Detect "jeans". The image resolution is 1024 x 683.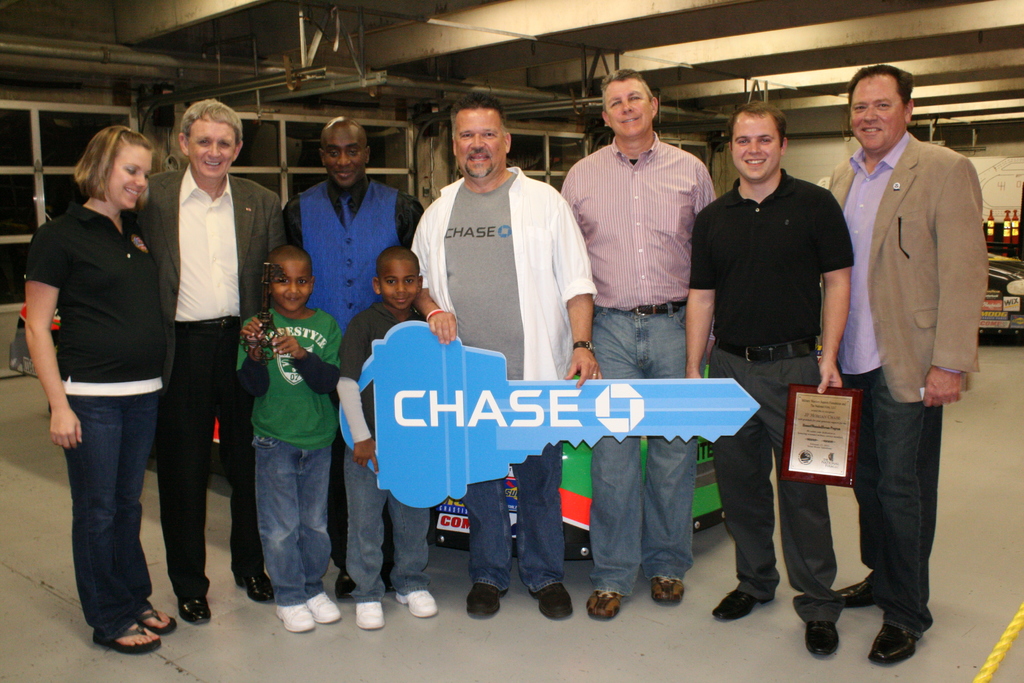
l=343, t=447, r=434, b=597.
